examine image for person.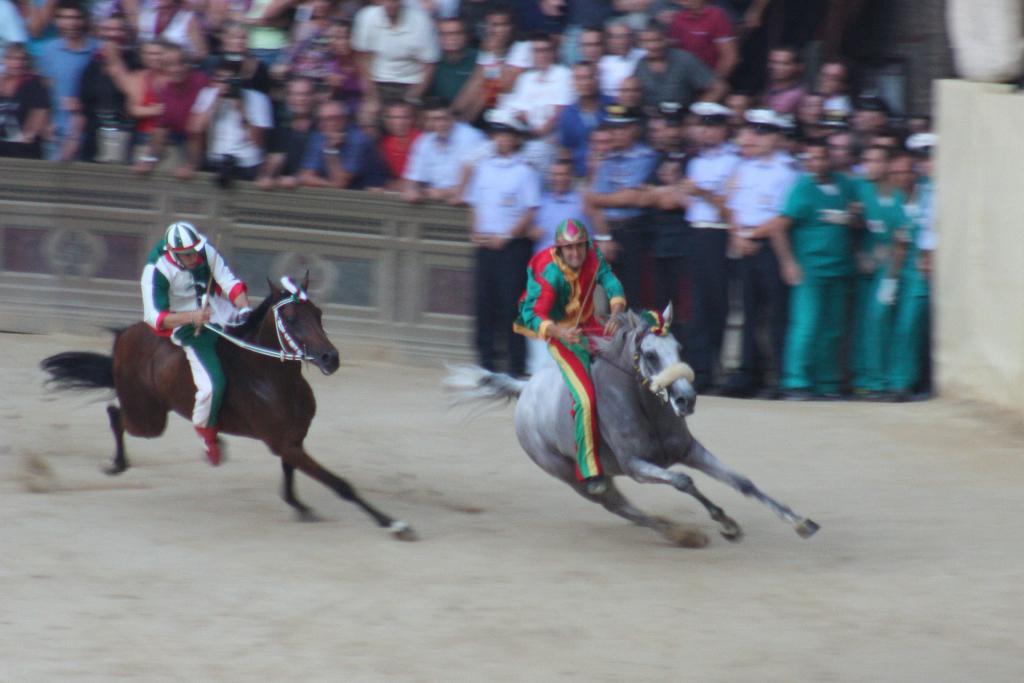
Examination result: (771, 142, 856, 402).
